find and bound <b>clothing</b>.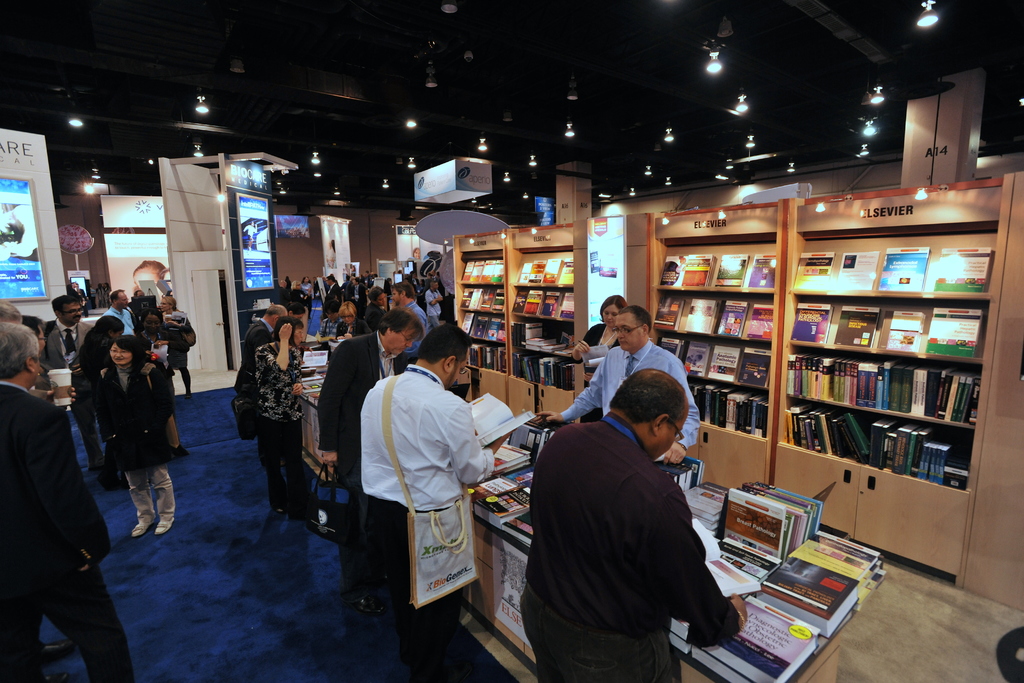
Bound: pyautogui.locateOnScreen(323, 329, 406, 602).
